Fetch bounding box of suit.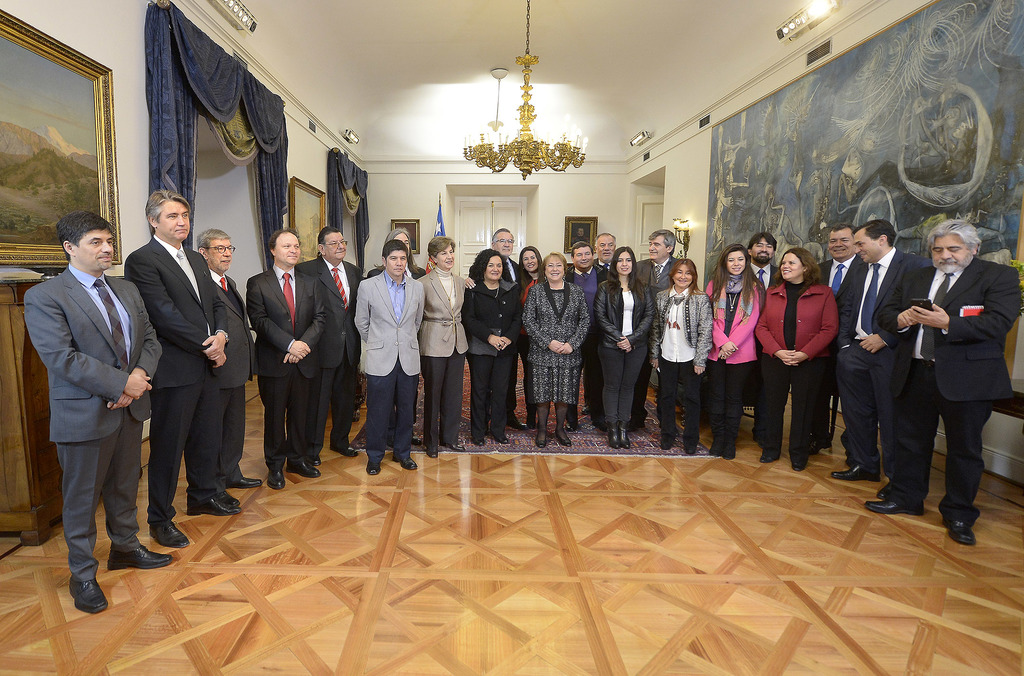
Bbox: x1=881 y1=255 x2=1023 y2=527.
